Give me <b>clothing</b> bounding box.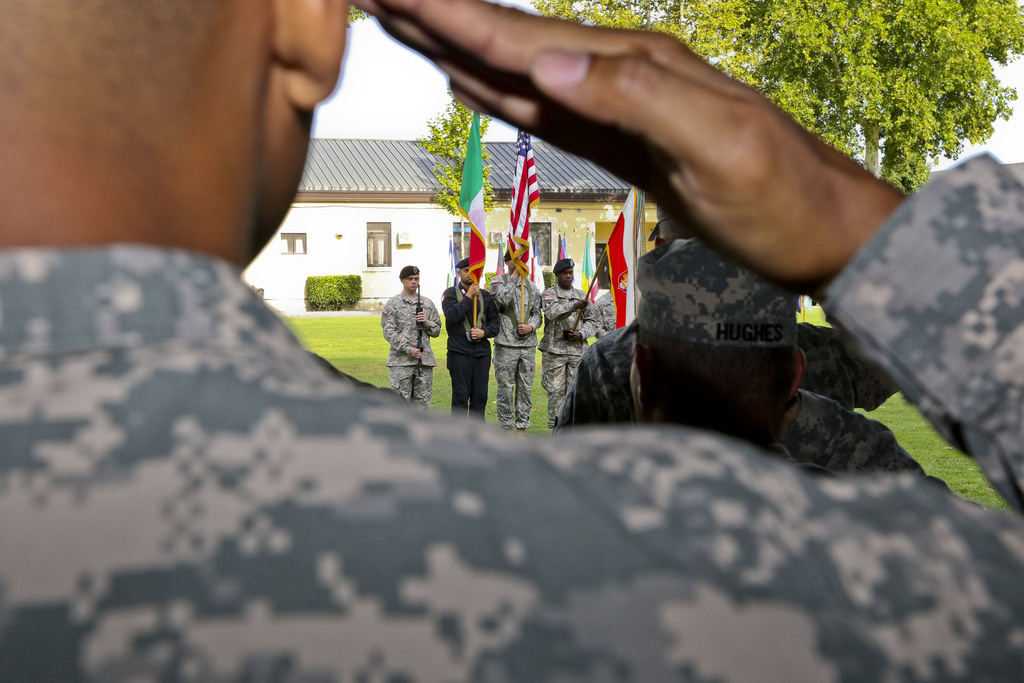
l=439, t=280, r=501, b=422.
